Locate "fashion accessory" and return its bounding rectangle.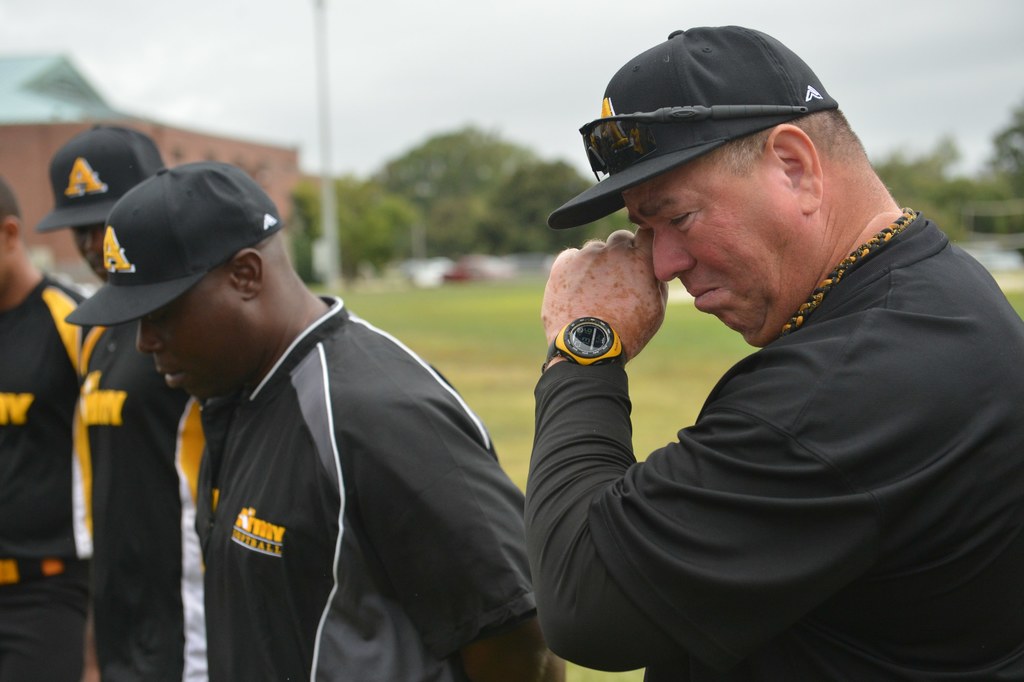
region(37, 119, 167, 235).
